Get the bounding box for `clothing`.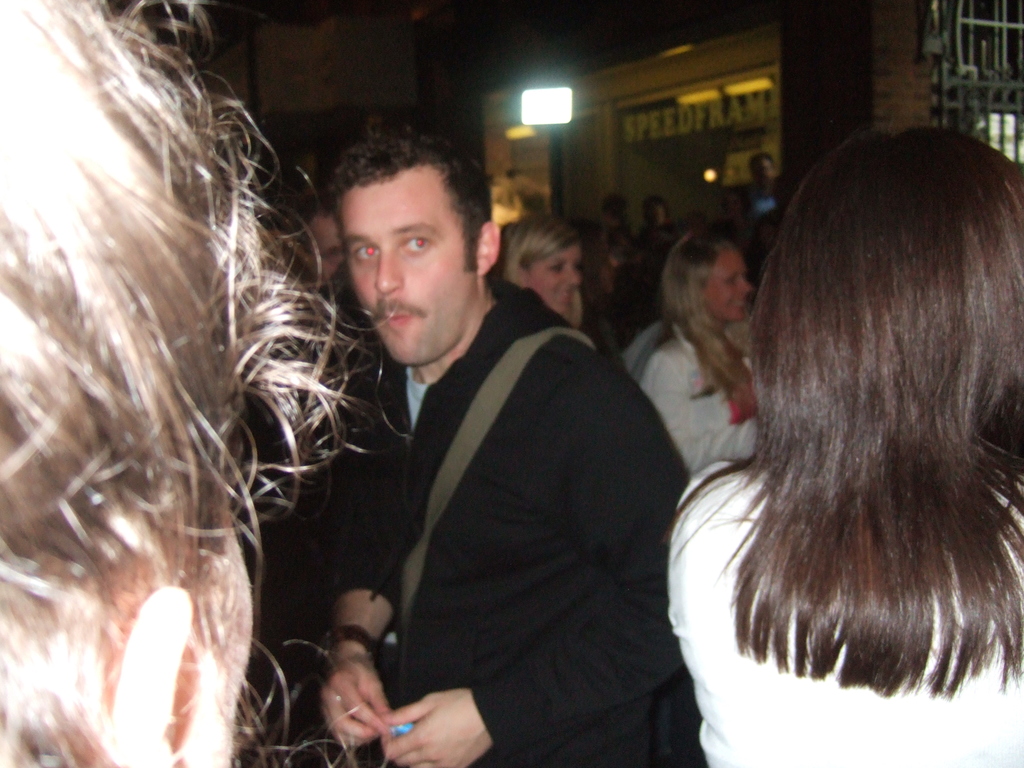
left=273, top=249, right=705, bottom=767.
